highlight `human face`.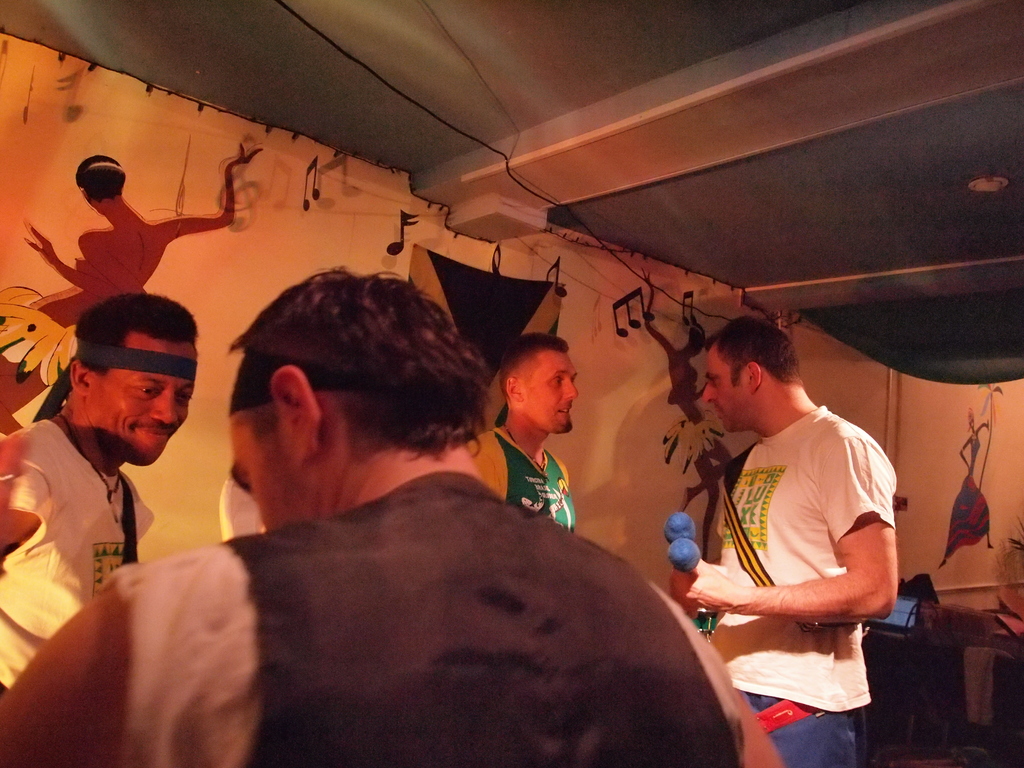
Highlighted region: (left=701, top=343, right=739, bottom=436).
